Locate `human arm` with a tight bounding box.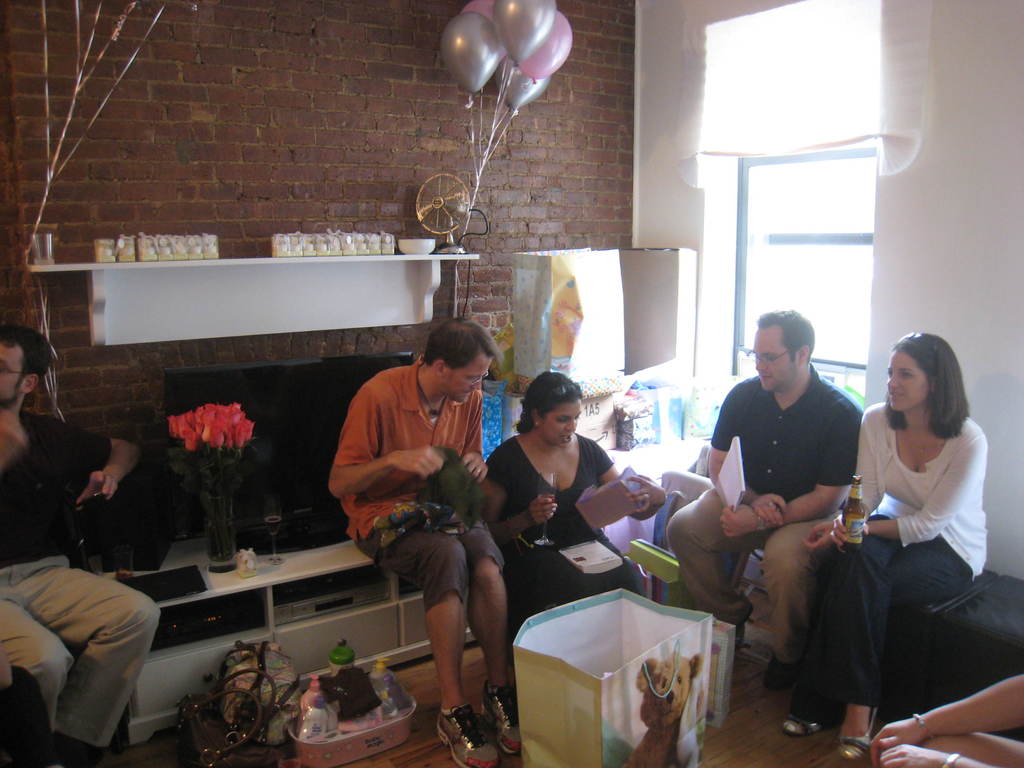
<bbox>710, 392, 785, 526</bbox>.
